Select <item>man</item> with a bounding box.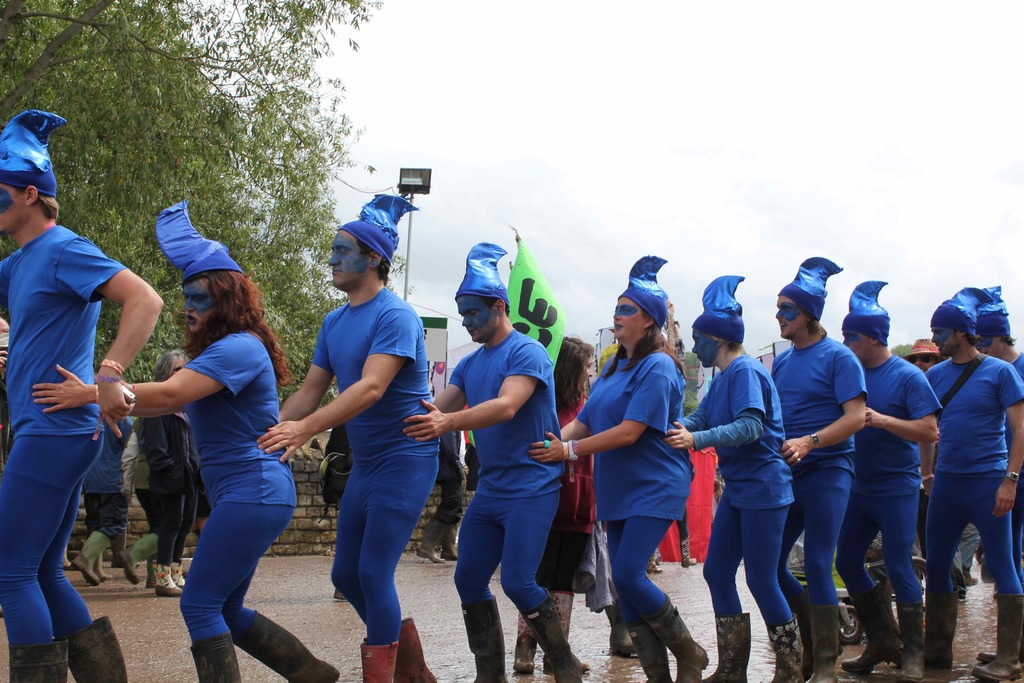
box=[262, 201, 445, 679].
